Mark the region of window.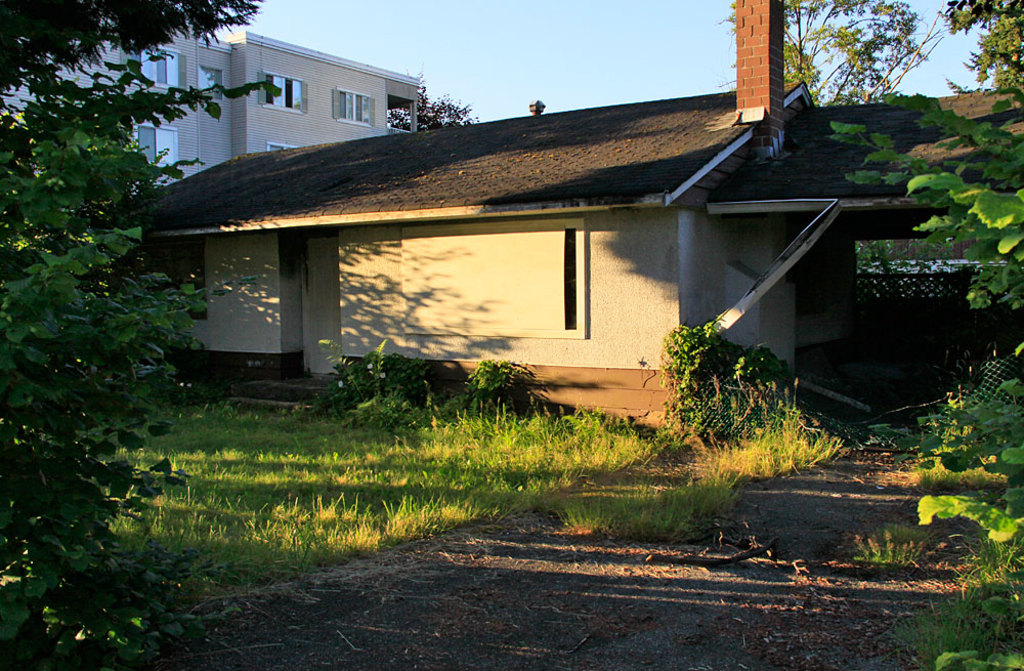
Region: detection(200, 68, 225, 98).
